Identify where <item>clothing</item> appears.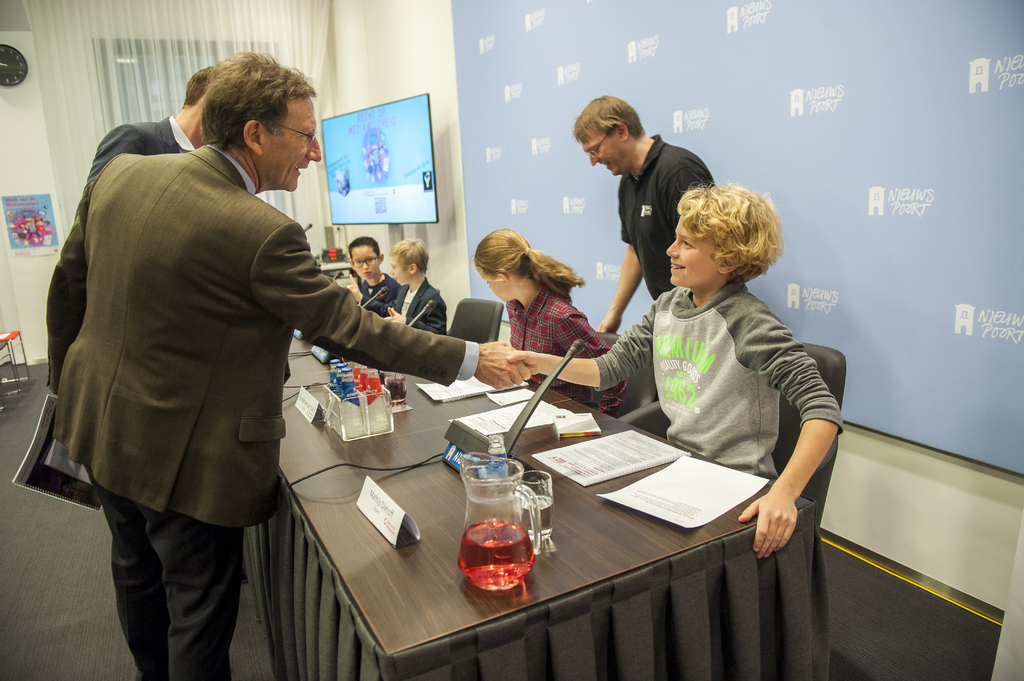
Appears at detection(48, 141, 480, 680).
